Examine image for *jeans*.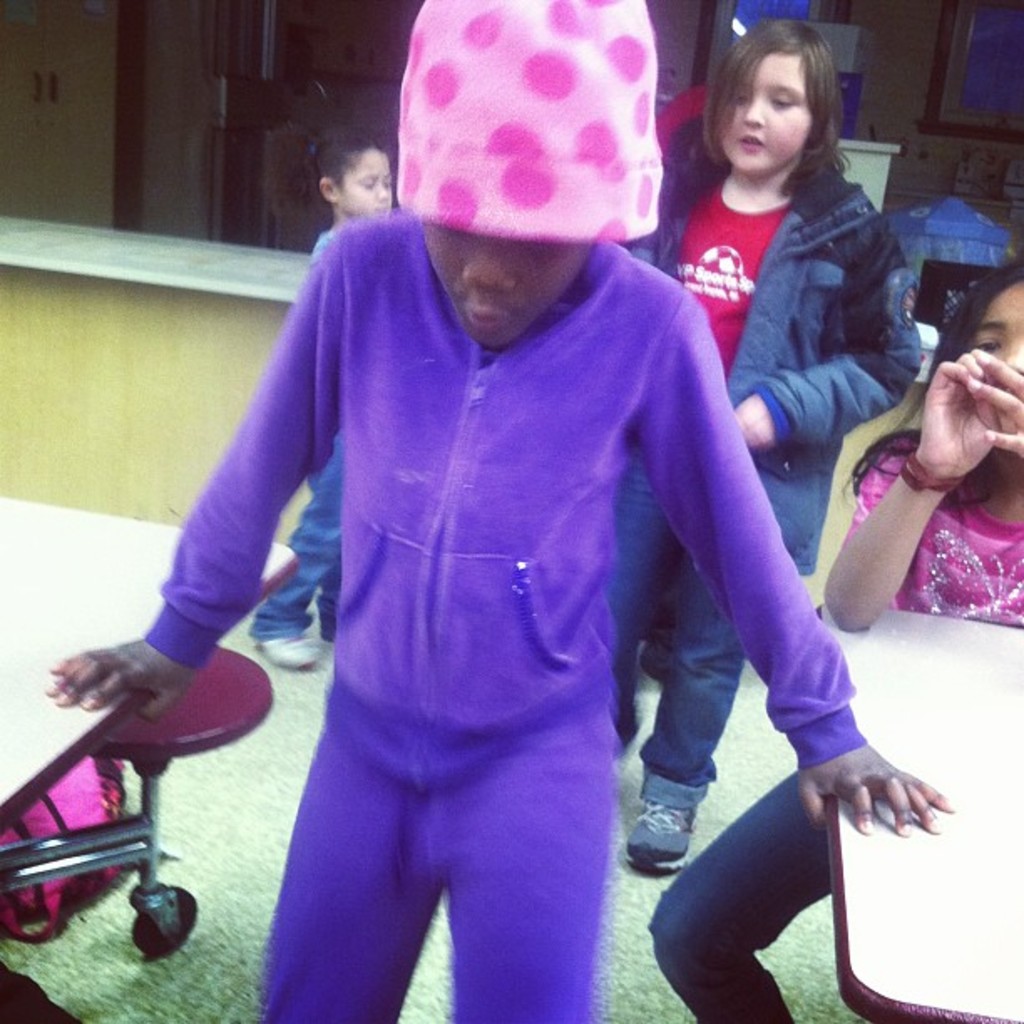
Examination result: 251/437/346/644.
